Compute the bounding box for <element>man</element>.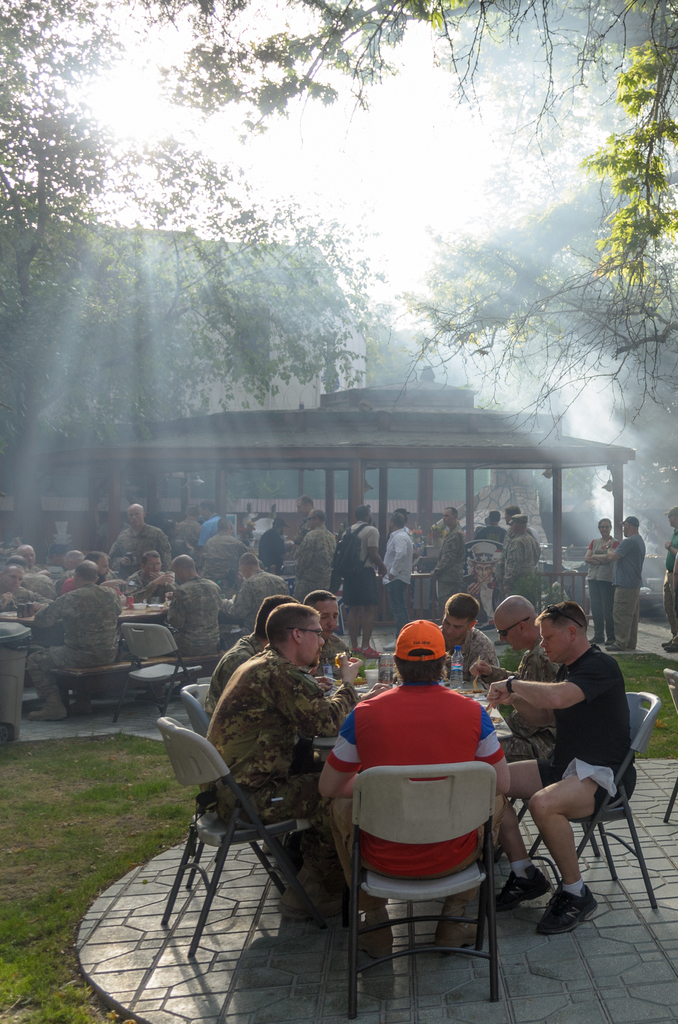
(221,550,290,643).
